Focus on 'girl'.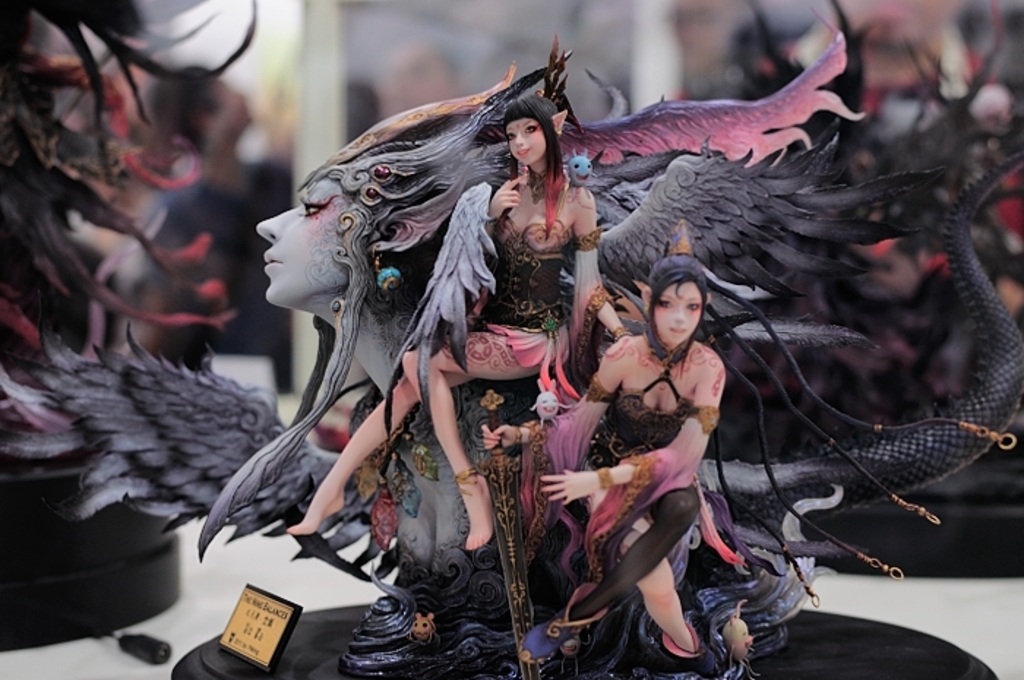
Focused at 480/252/730/655.
